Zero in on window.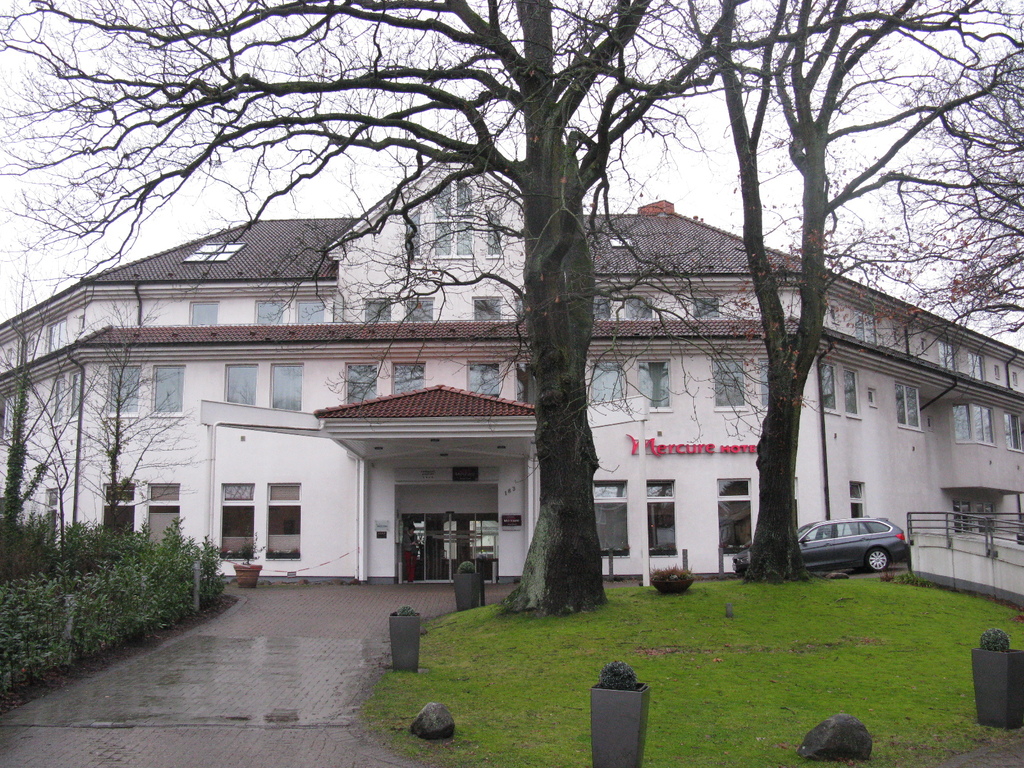
Zeroed in: (x1=152, y1=364, x2=184, y2=418).
